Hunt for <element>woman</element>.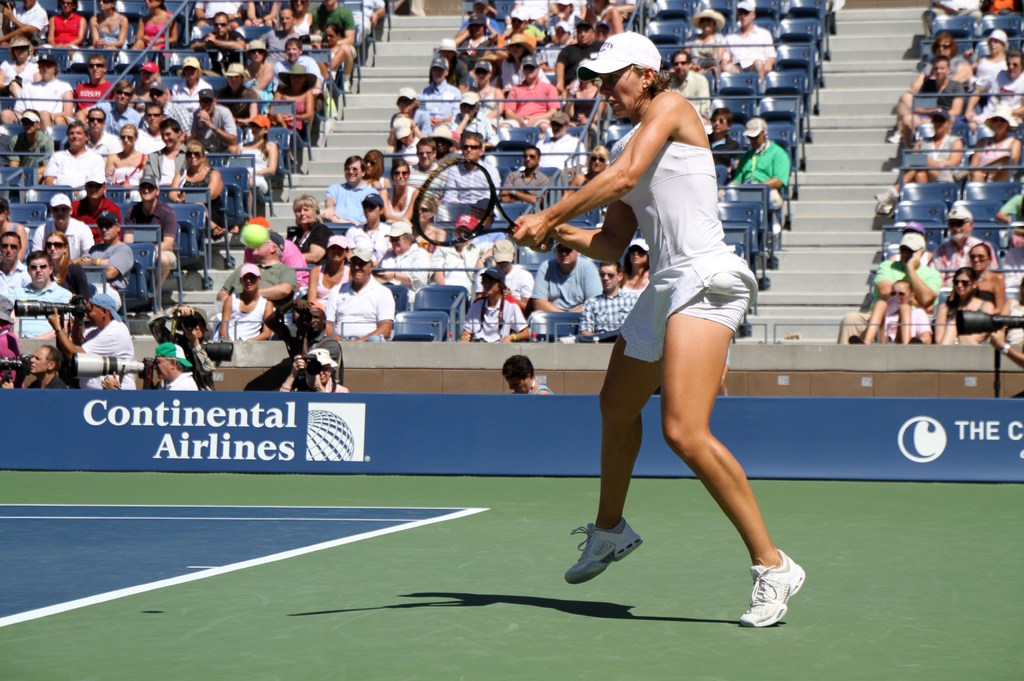
Hunted down at region(147, 305, 223, 392).
